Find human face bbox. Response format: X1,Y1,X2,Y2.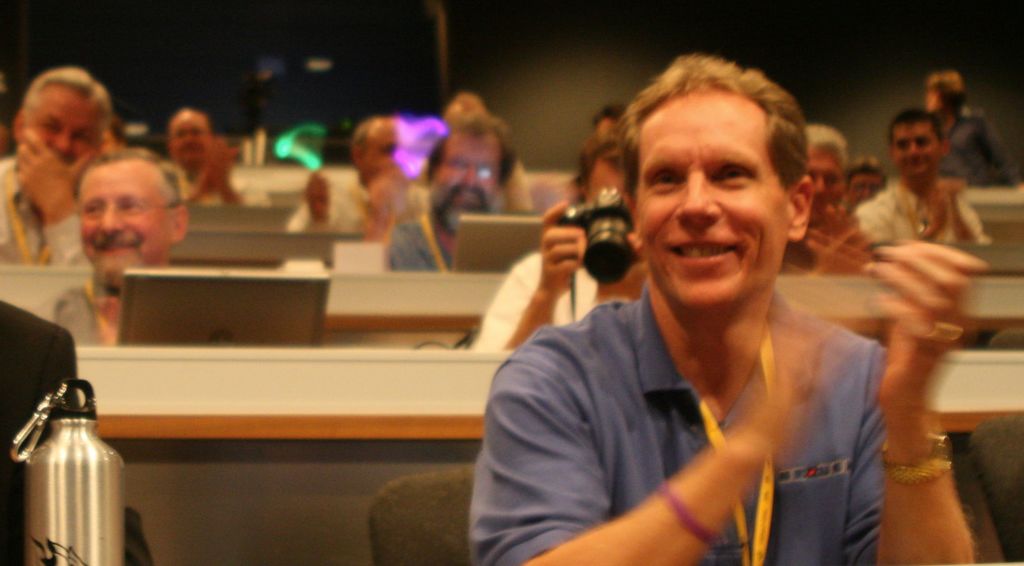
436,125,508,223.
